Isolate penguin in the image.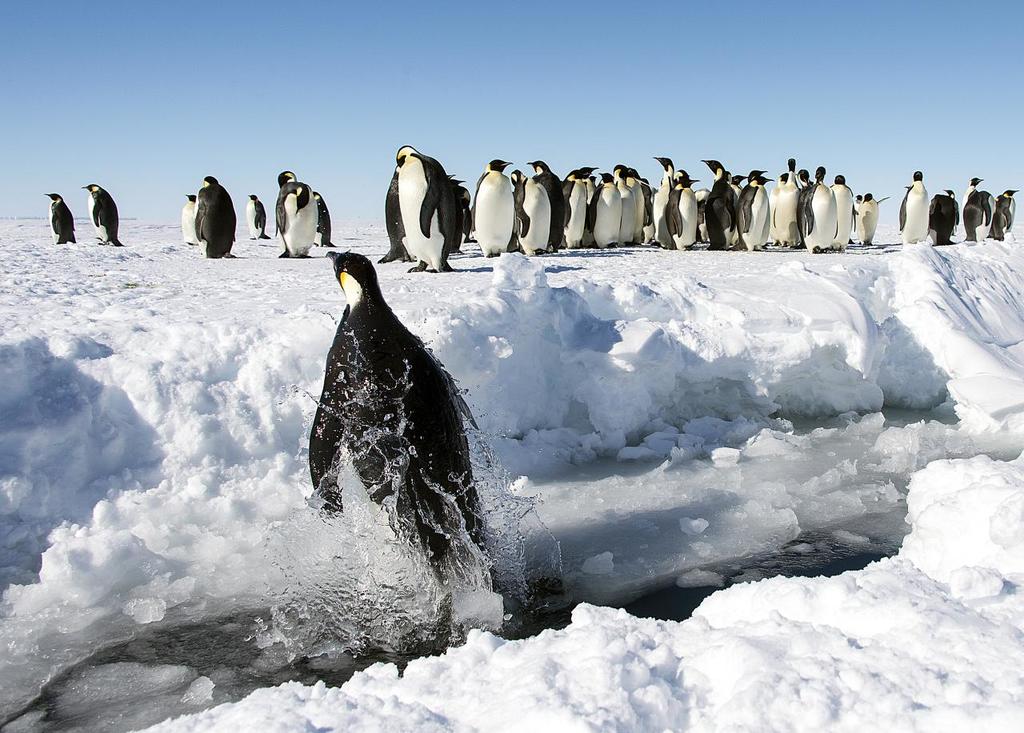
Isolated region: crop(195, 171, 236, 265).
